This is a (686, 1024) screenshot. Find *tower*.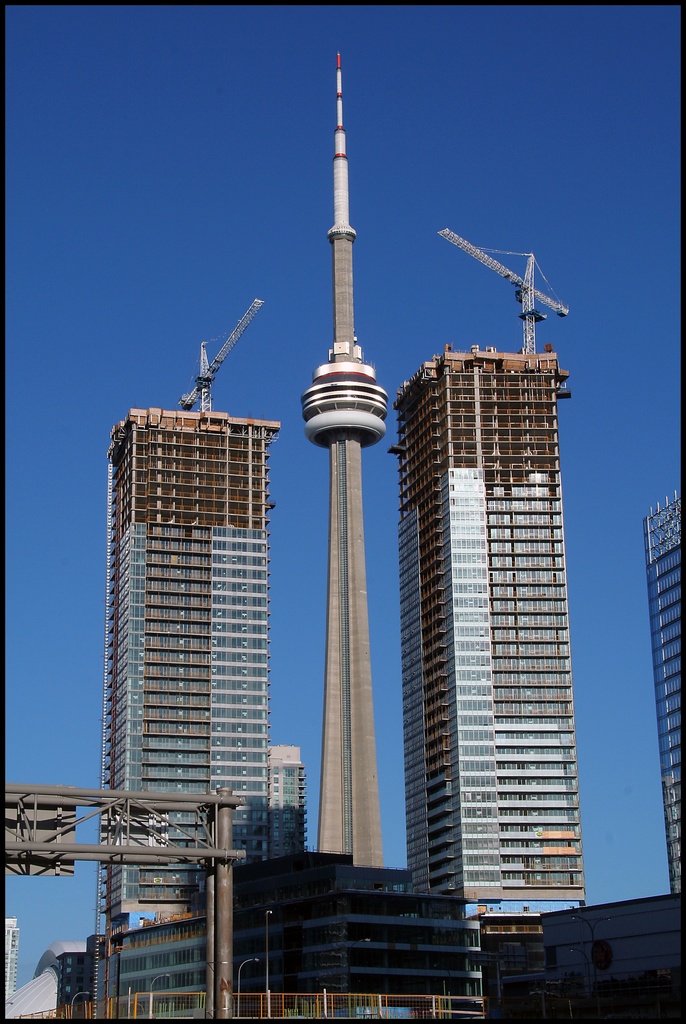
Bounding box: left=641, top=484, right=685, bottom=897.
